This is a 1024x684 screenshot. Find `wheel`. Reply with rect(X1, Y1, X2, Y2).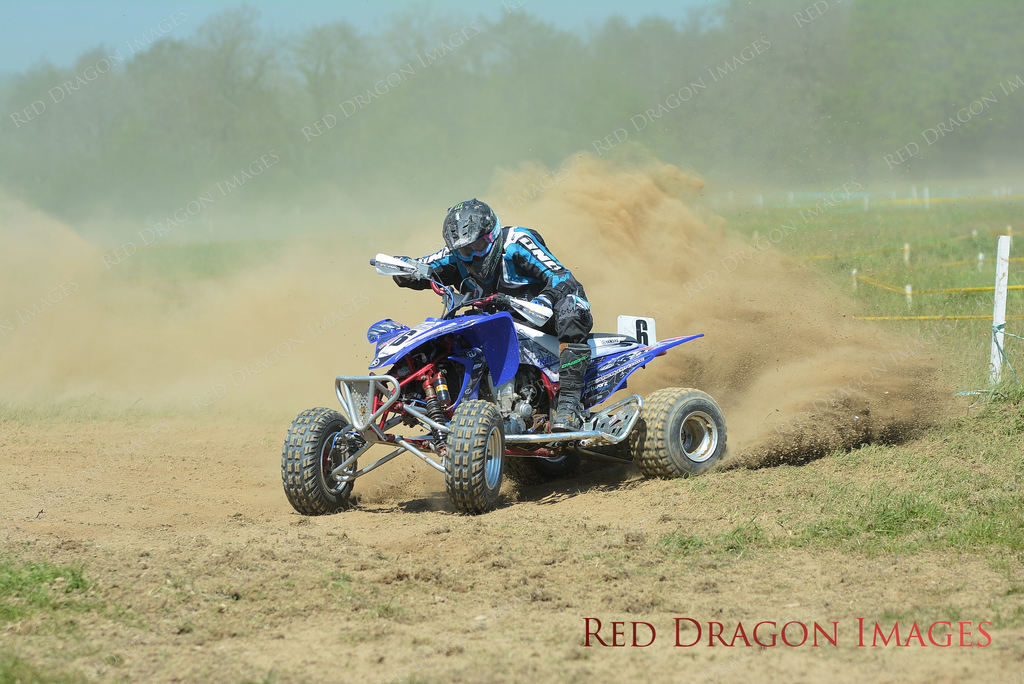
rect(643, 390, 725, 479).
